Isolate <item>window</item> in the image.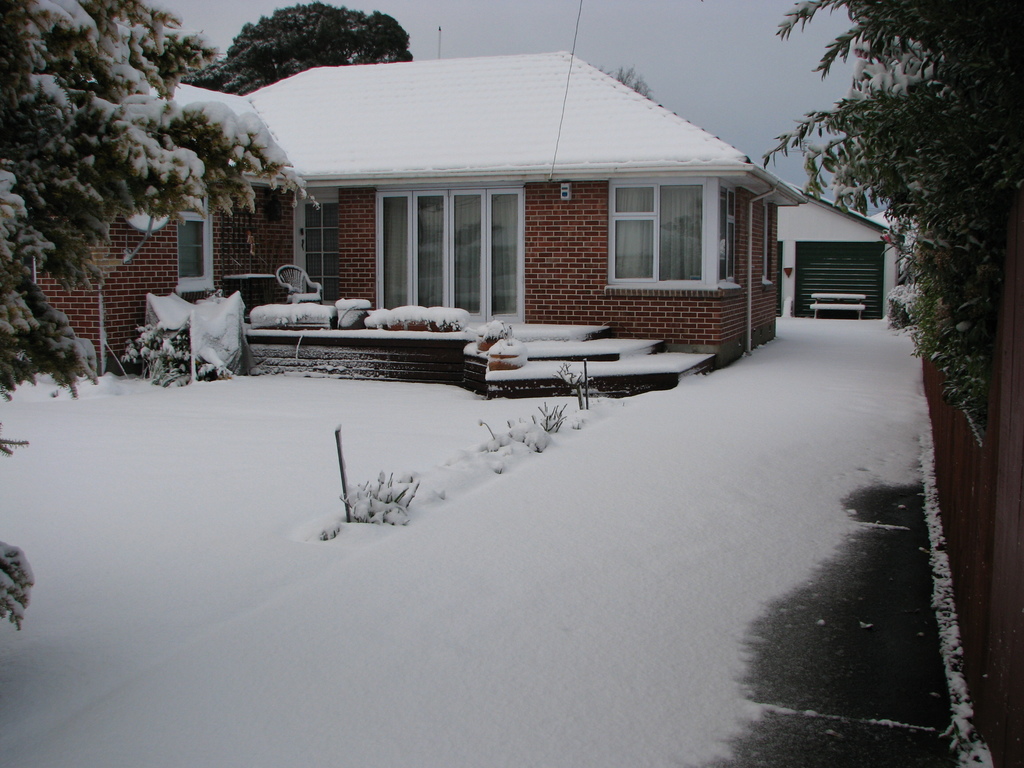
Isolated region: Rect(375, 200, 520, 312).
